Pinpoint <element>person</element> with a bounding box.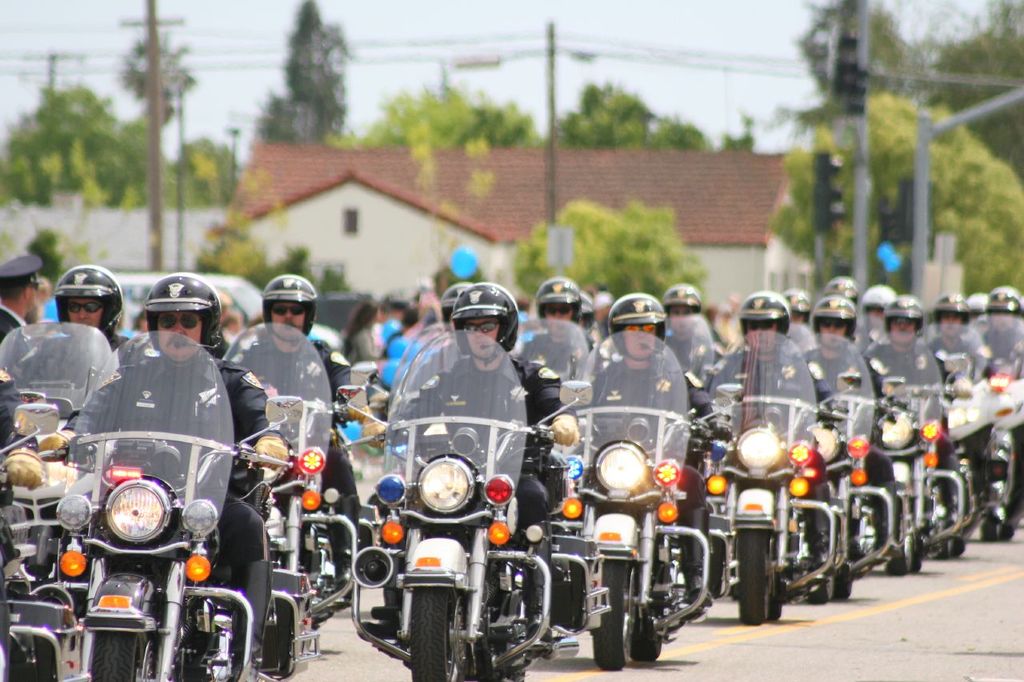
bbox=[38, 276, 290, 681].
